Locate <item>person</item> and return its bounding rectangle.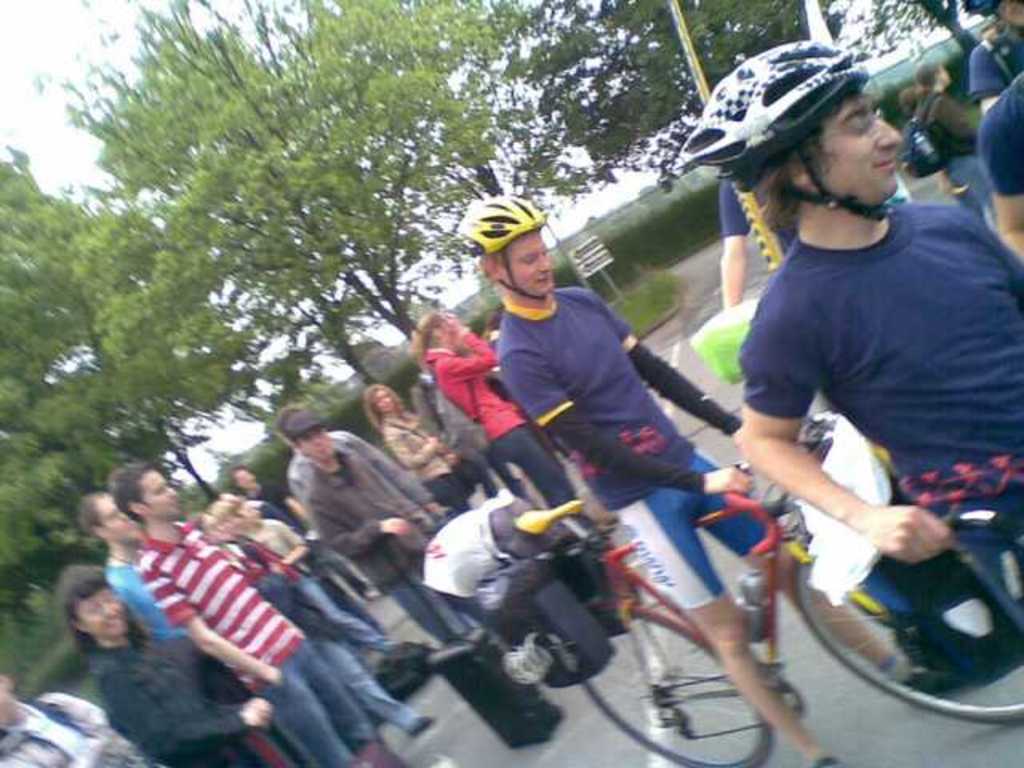
detection(413, 307, 581, 510).
